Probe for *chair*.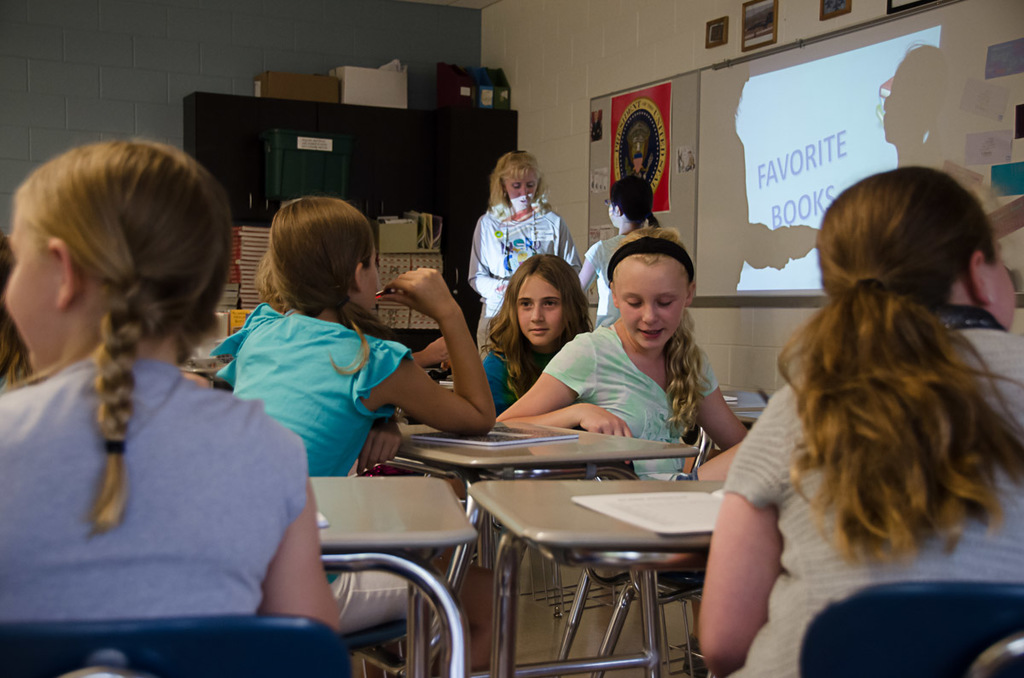
Probe result: 795:575:1023:677.
